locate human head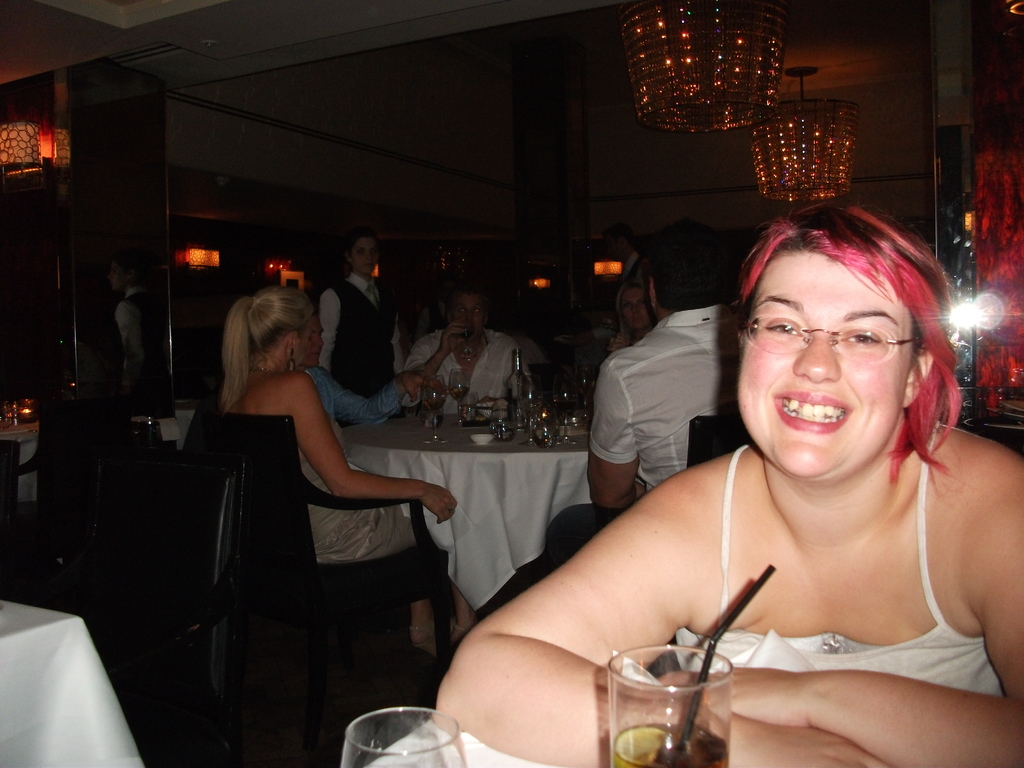
detection(452, 281, 488, 333)
